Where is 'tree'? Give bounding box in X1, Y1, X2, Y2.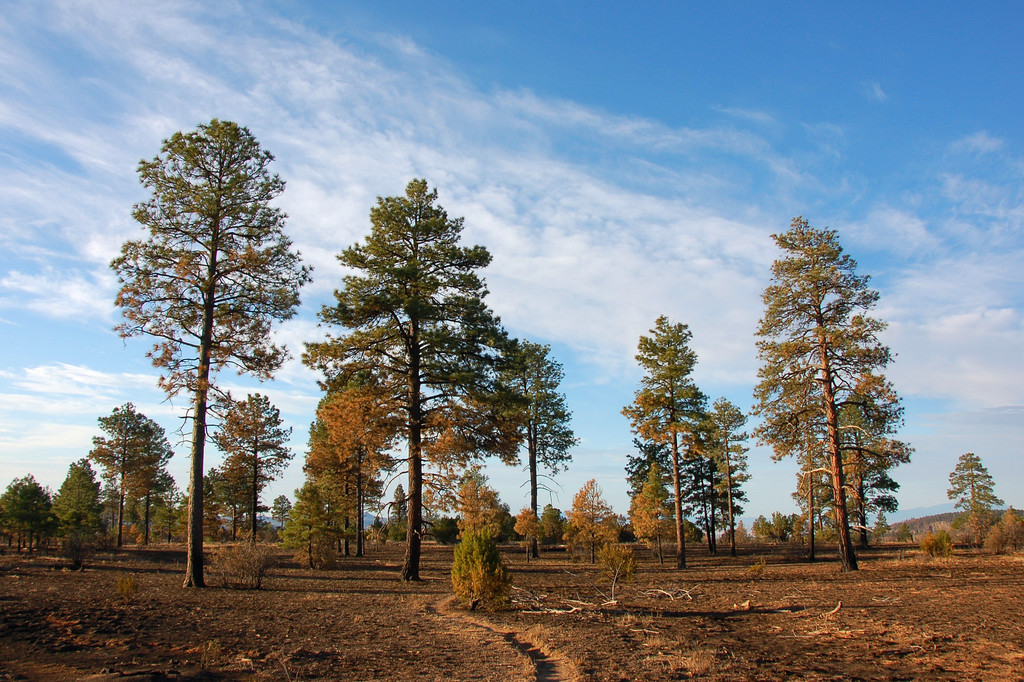
540, 502, 564, 543.
